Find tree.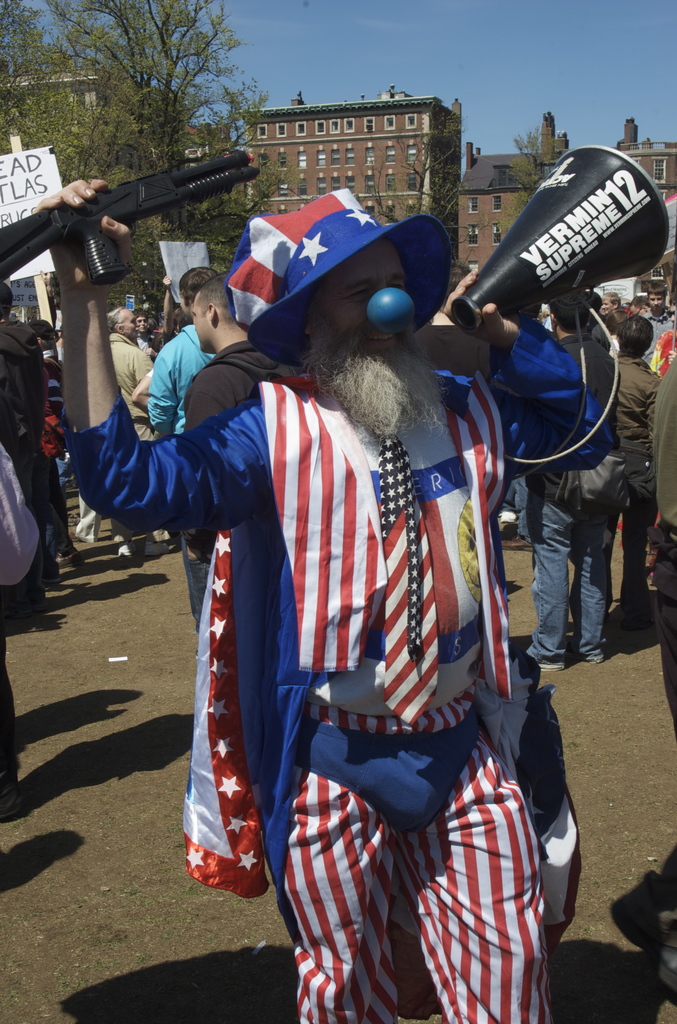
bbox(0, 0, 143, 334).
